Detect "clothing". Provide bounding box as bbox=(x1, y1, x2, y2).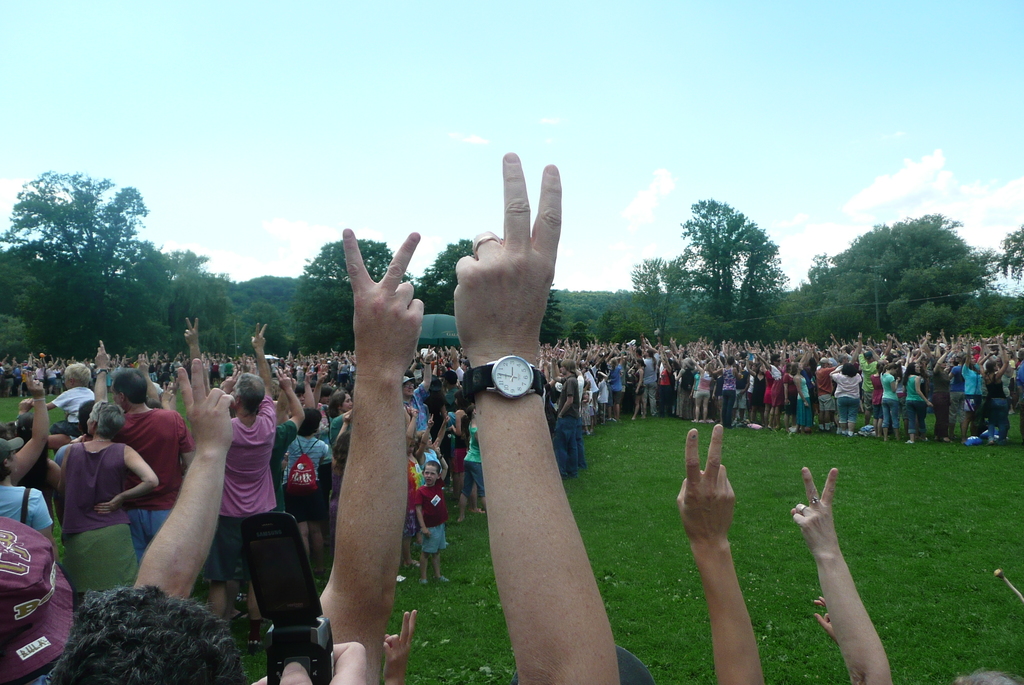
bbox=(719, 367, 738, 427).
